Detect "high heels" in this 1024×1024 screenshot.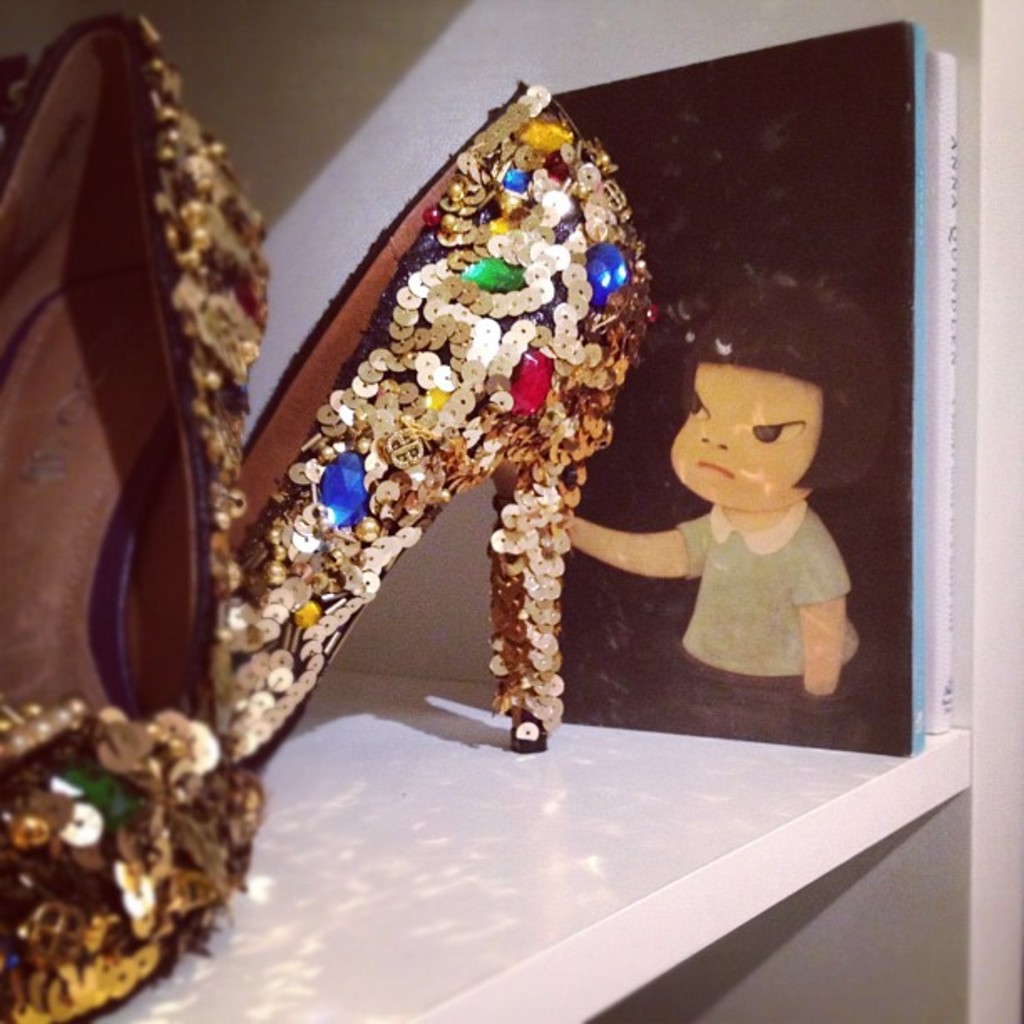
Detection: l=0, t=10, r=268, b=1022.
